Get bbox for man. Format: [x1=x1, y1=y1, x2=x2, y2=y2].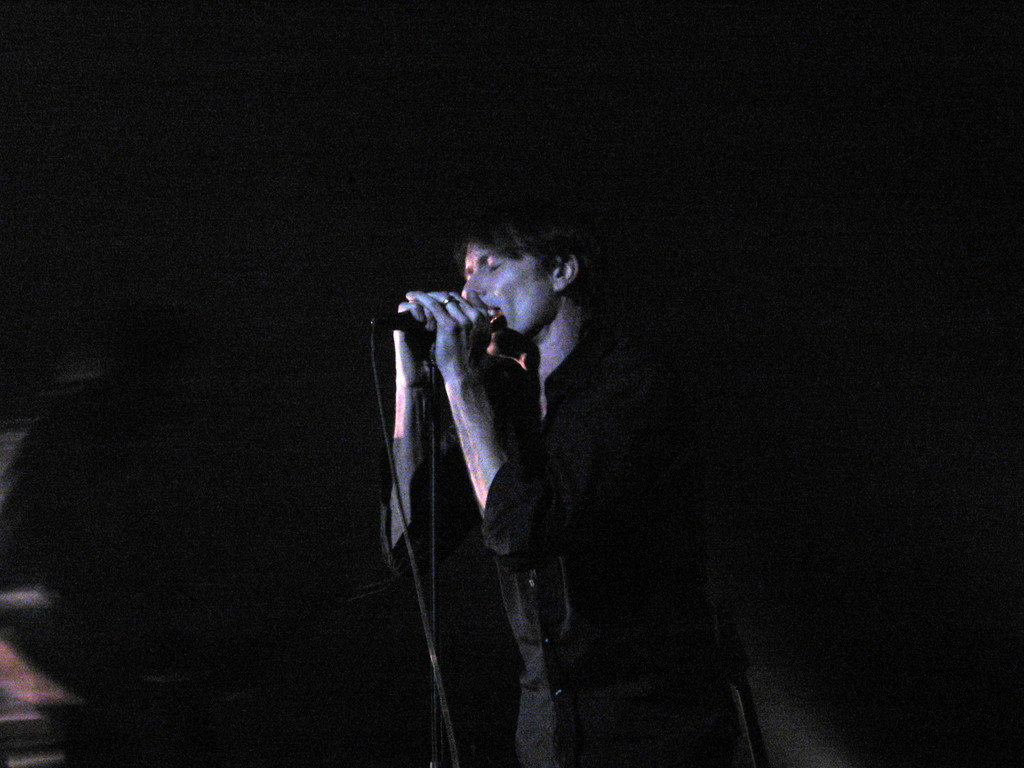
[x1=366, y1=205, x2=652, y2=733].
